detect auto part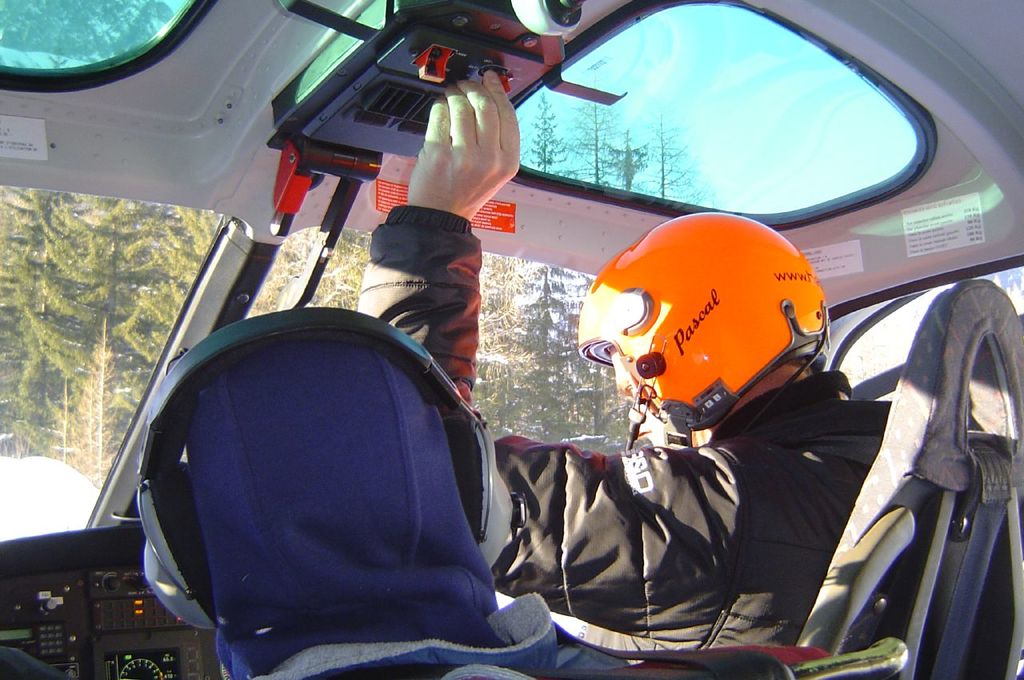
BBox(834, 242, 1018, 679)
